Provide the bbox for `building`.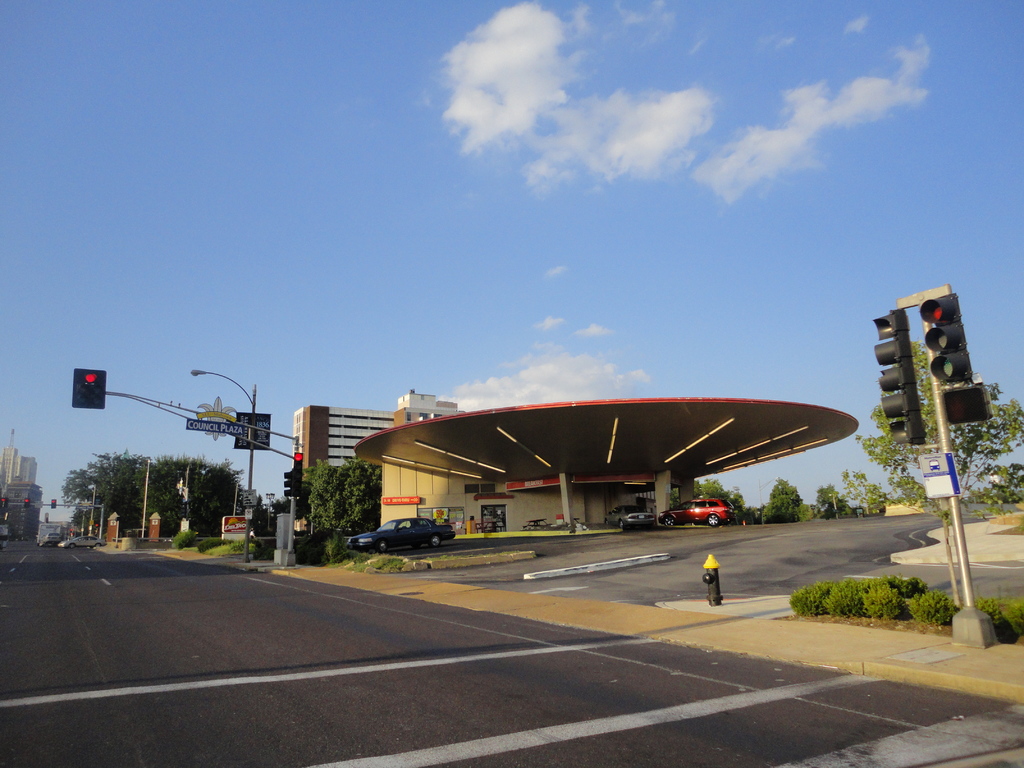
x1=298 y1=390 x2=456 y2=474.
